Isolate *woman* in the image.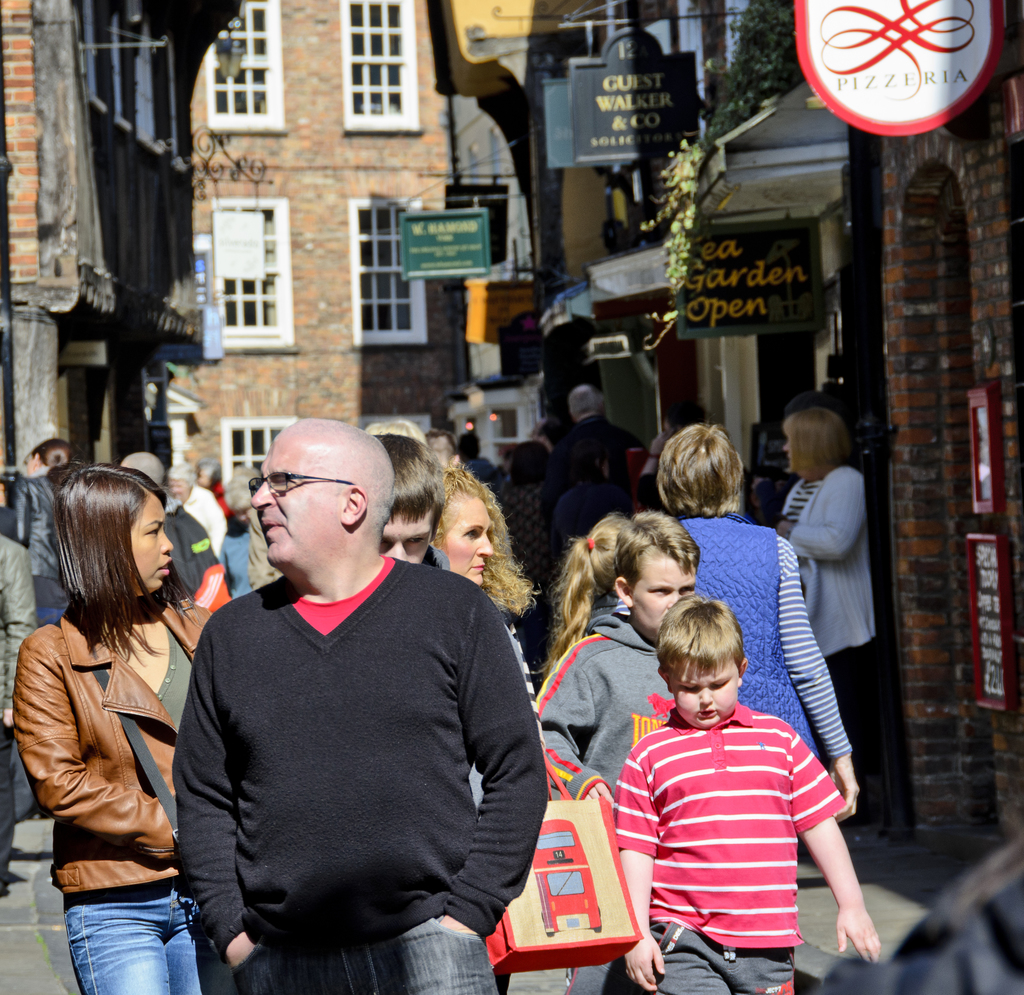
Isolated region: select_region(772, 408, 876, 706).
